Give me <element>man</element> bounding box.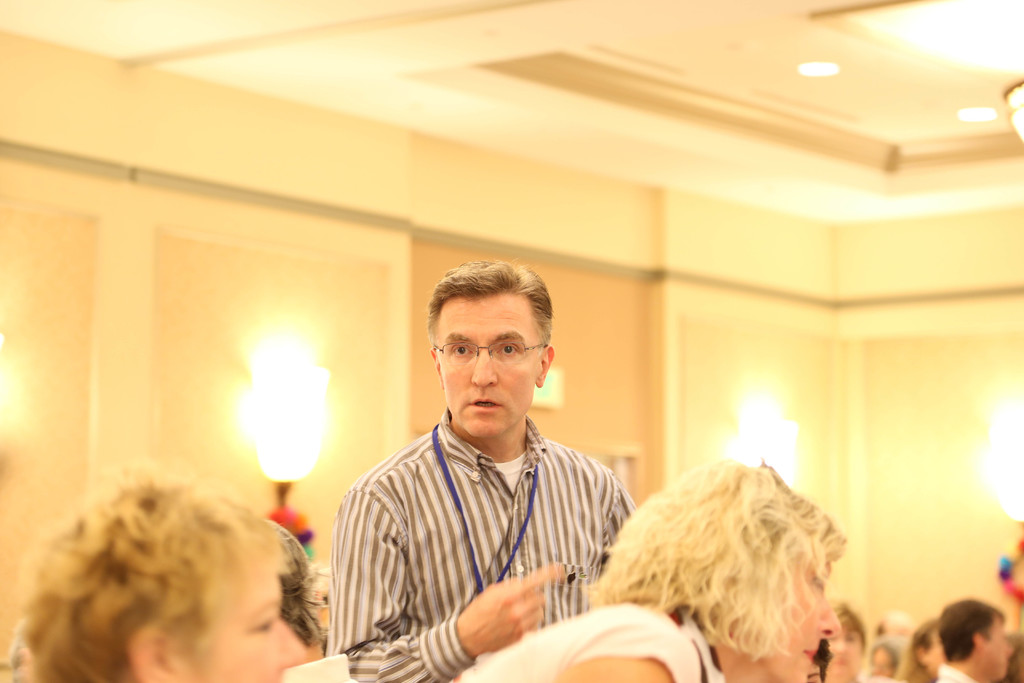
(925, 589, 1012, 682).
